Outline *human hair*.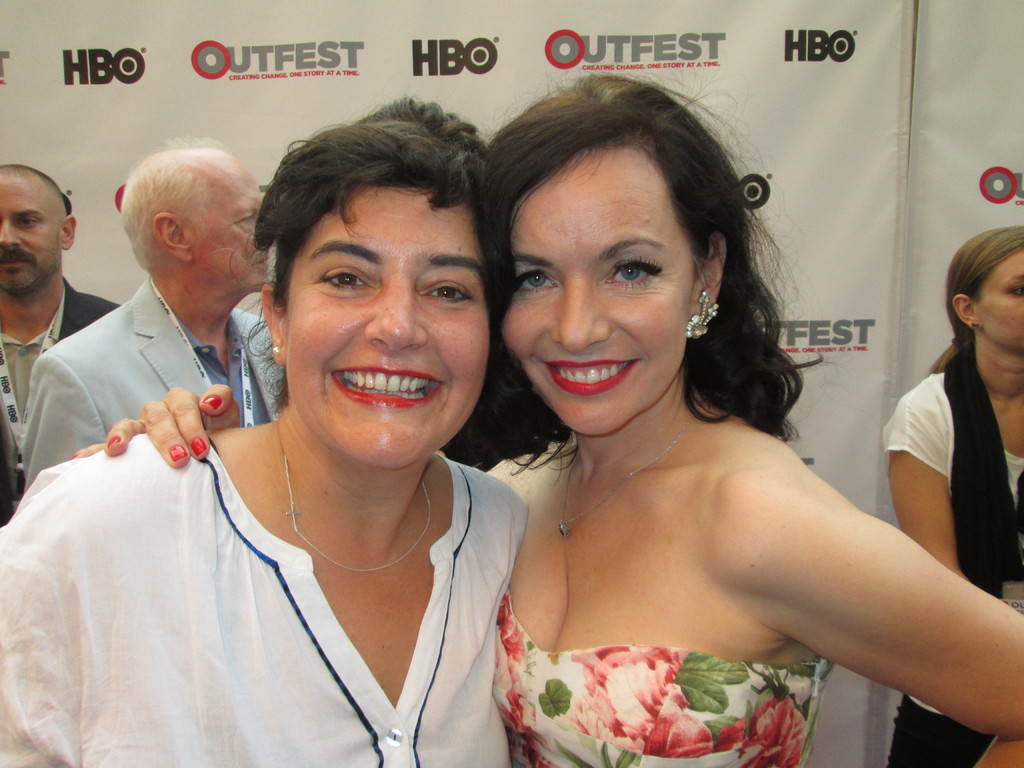
Outline: 920:224:1023:377.
